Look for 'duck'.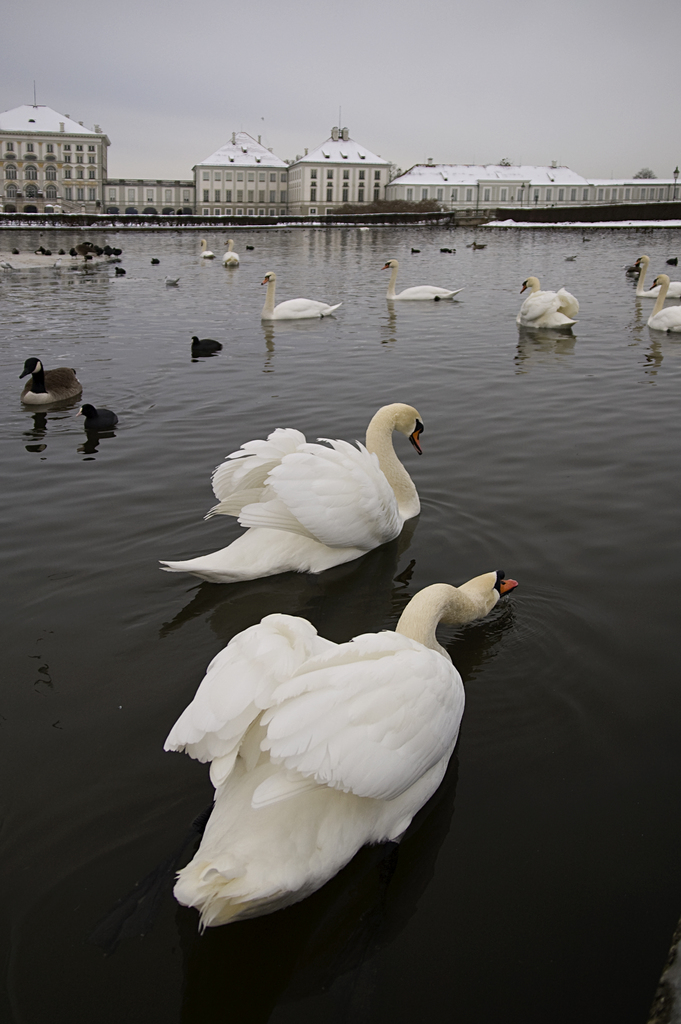
Found: bbox(165, 271, 188, 286).
